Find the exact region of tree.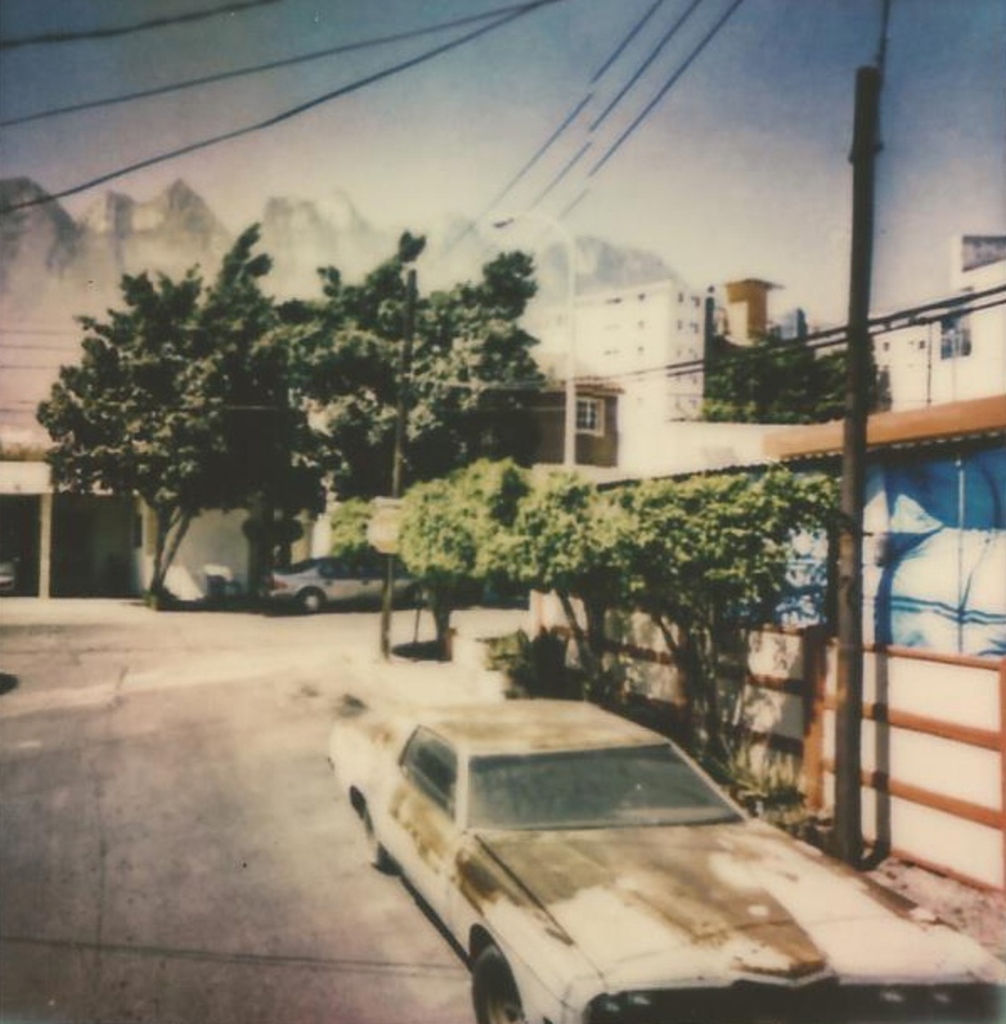
Exact region: <bbox>313, 462, 829, 861</bbox>.
